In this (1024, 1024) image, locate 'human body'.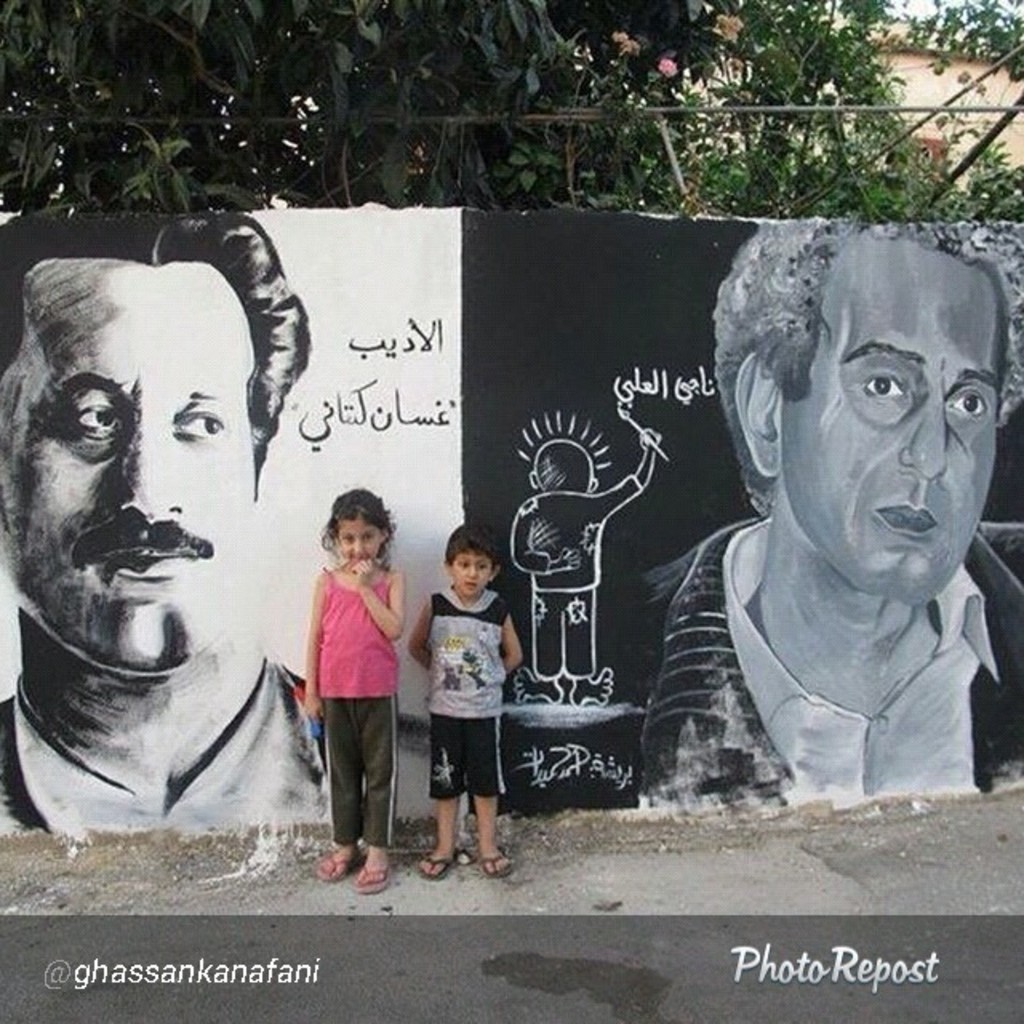
Bounding box: x1=301, y1=486, x2=421, y2=886.
